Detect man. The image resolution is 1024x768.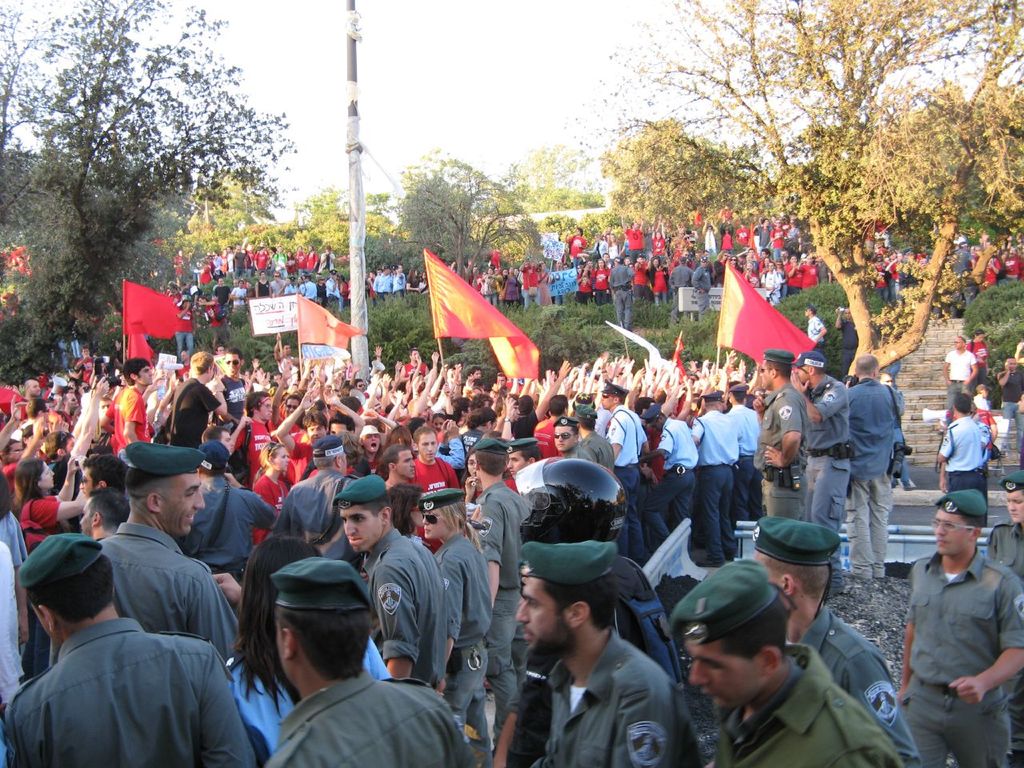
box=[583, 399, 617, 479].
